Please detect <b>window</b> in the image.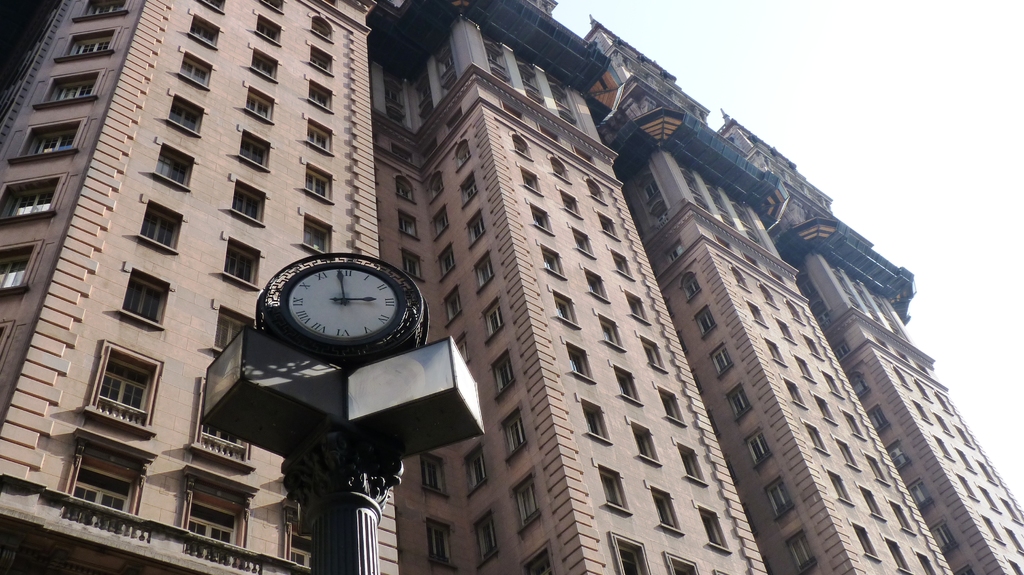
Rect(735, 267, 749, 290).
